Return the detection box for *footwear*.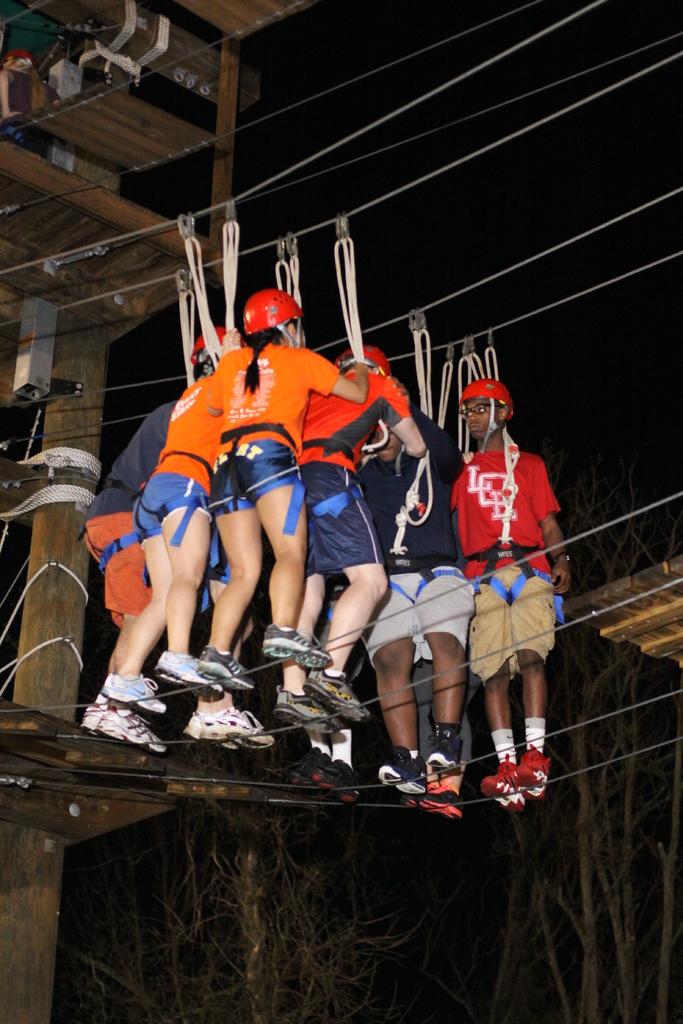
bbox=[429, 730, 462, 770].
